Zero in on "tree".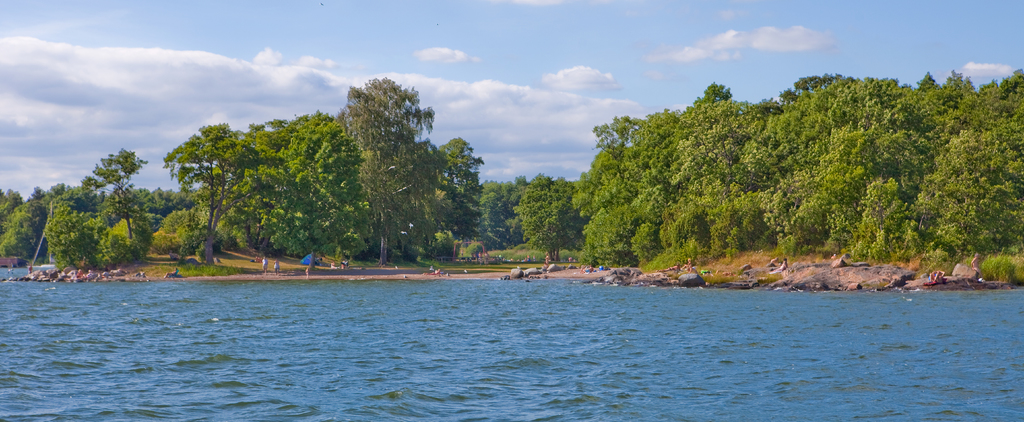
Zeroed in: x1=509 y1=172 x2=578 y2=263.
